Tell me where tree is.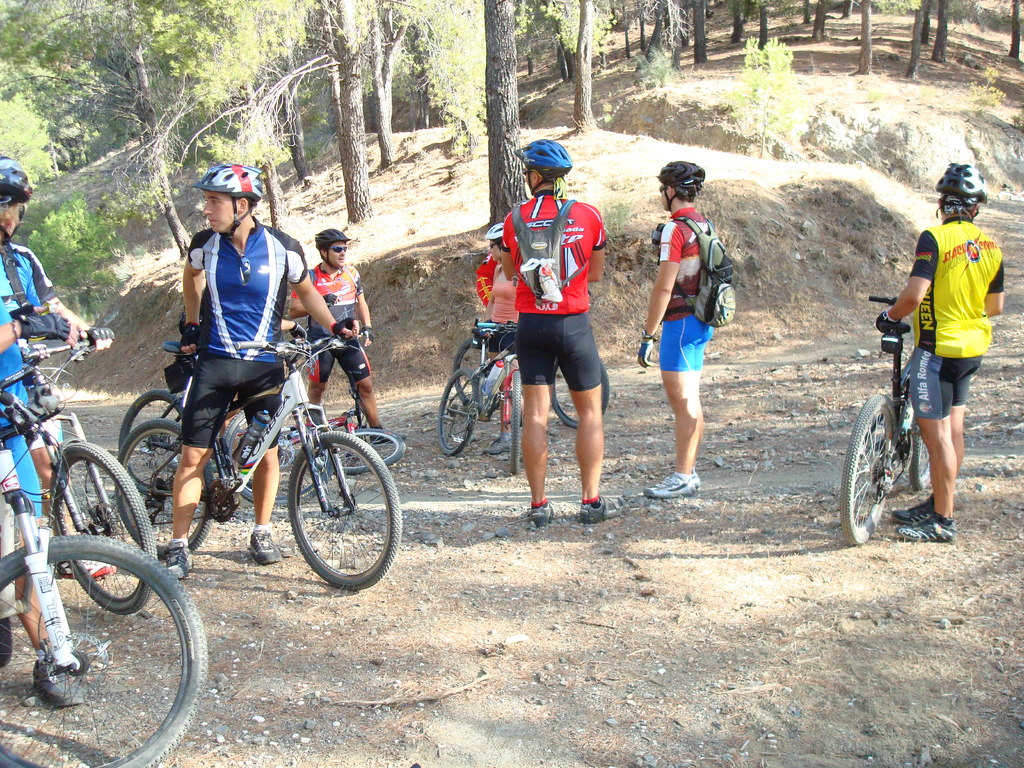
tree is at 413 0 501 189.
